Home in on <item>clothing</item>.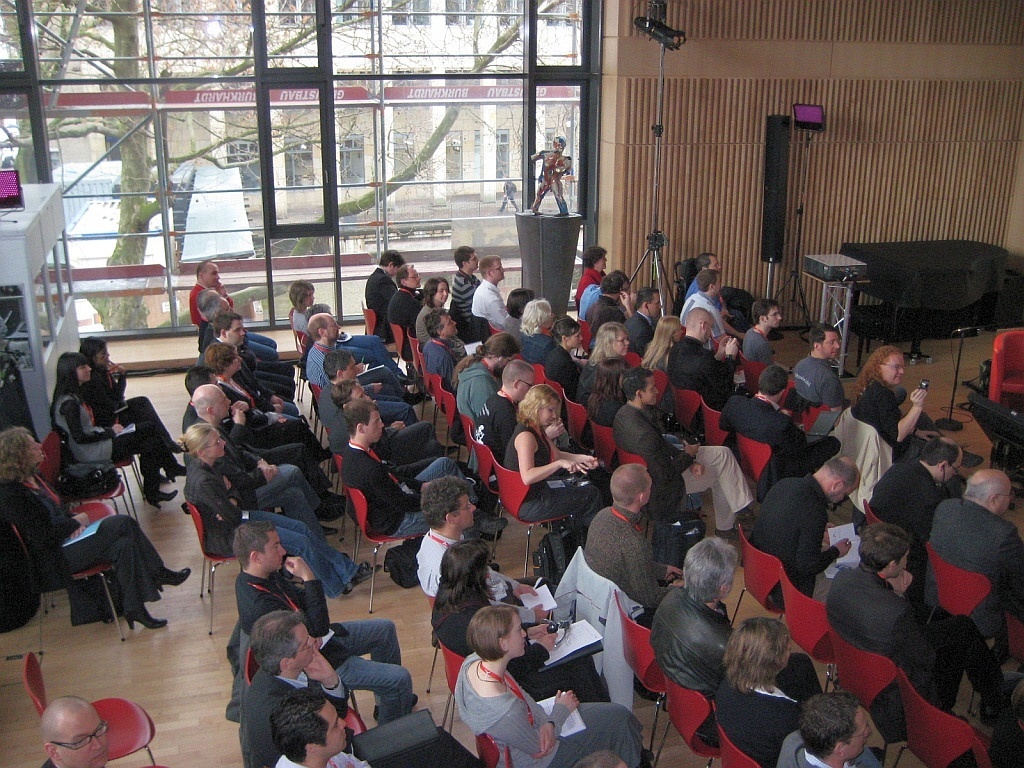
Homed in at bbox(624, 316, 657, 359).
